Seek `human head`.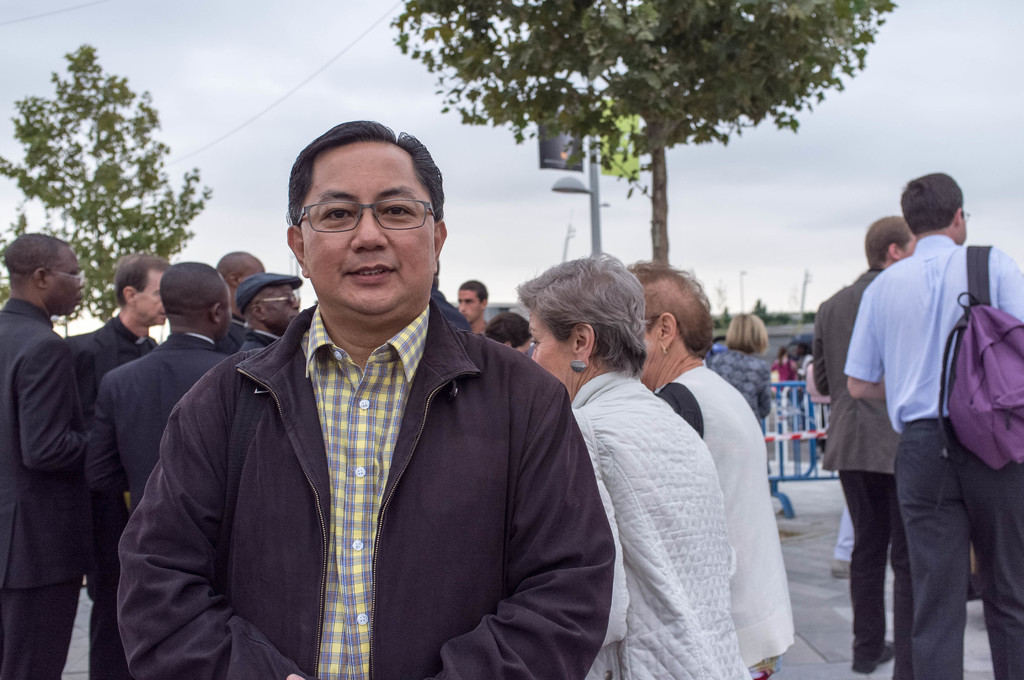
(863, 214, 916, 269).
